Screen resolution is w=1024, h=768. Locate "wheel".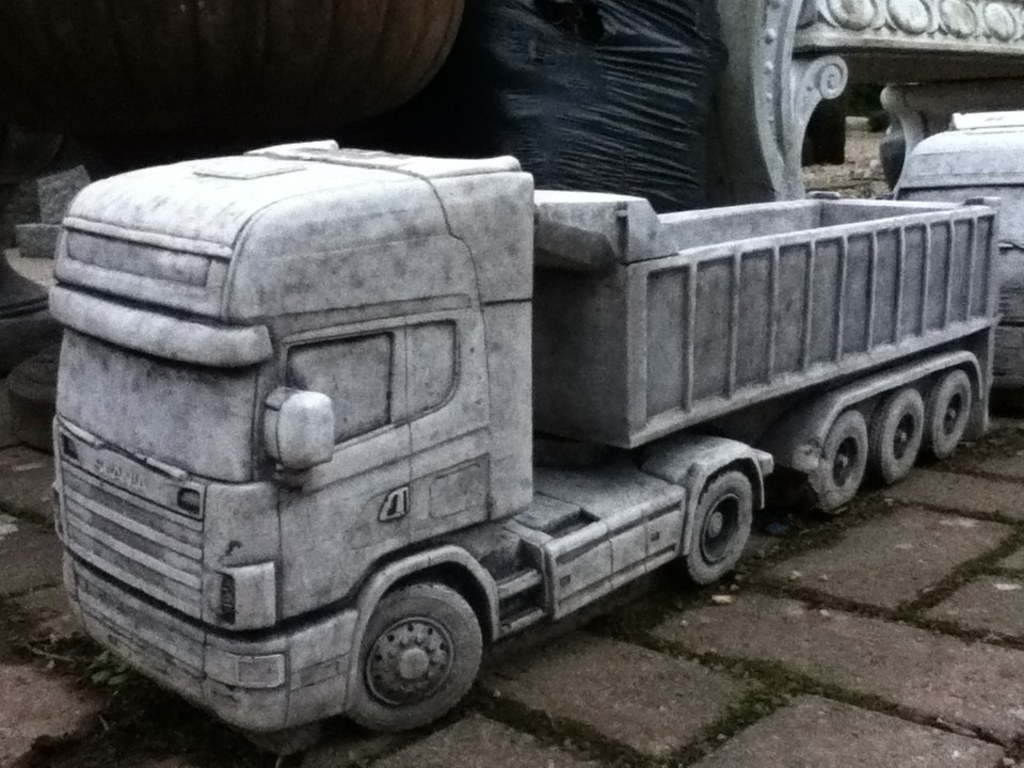
{"left": 806, "top": 401, "right": 876, "bottom": 518}.
